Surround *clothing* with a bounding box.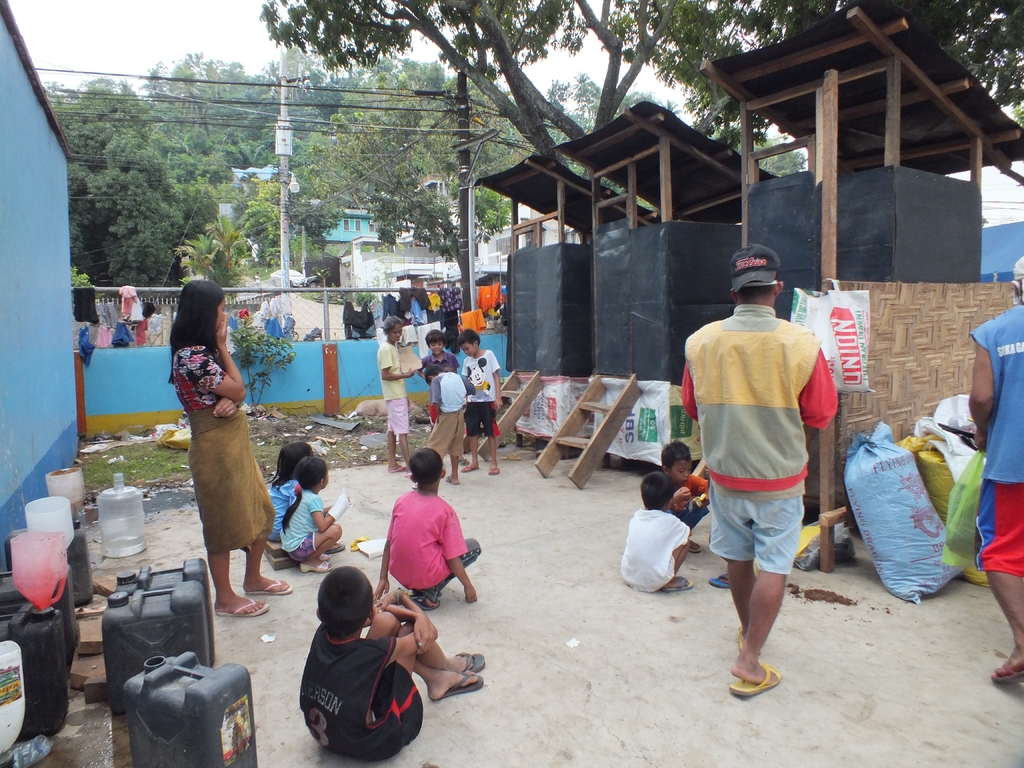
bbox=(177, 333, 275, 559).
